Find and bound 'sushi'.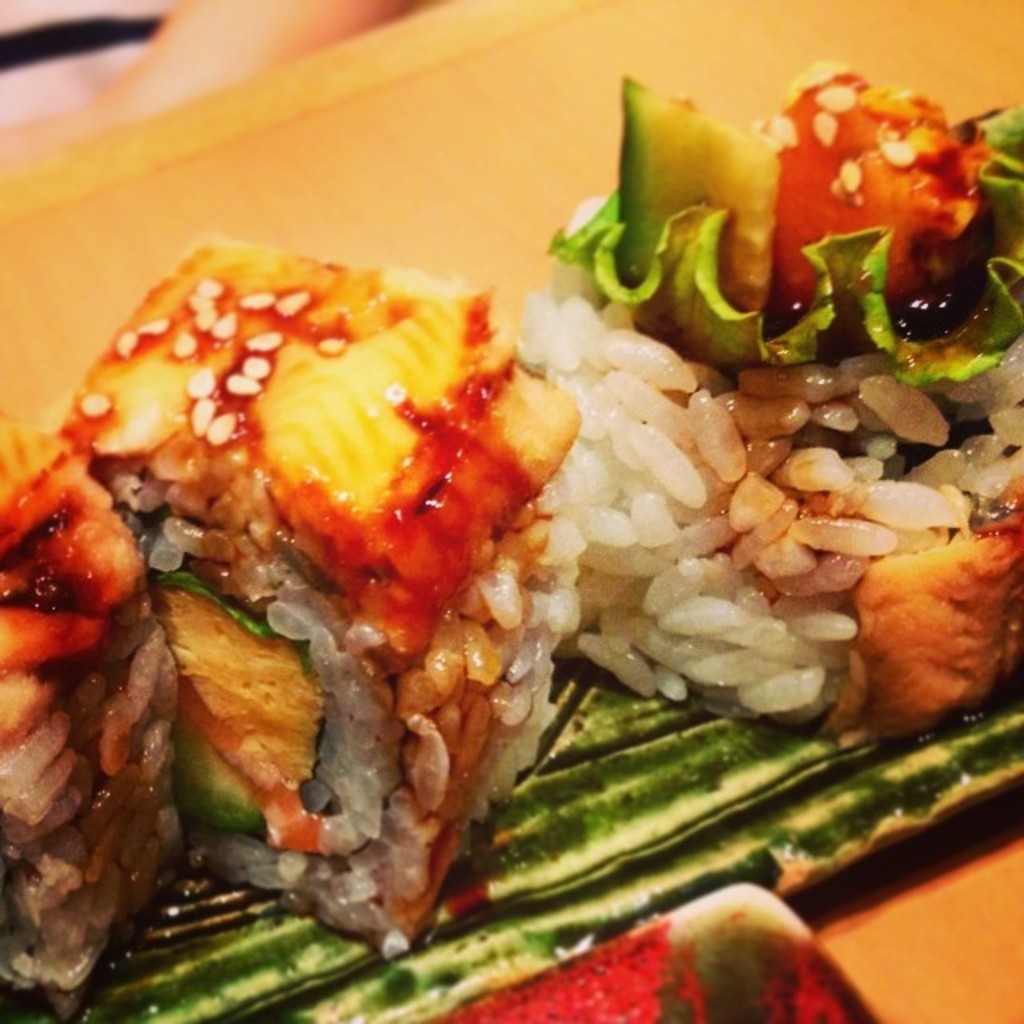
Bound: box=[0, 418, 187, 1022].
